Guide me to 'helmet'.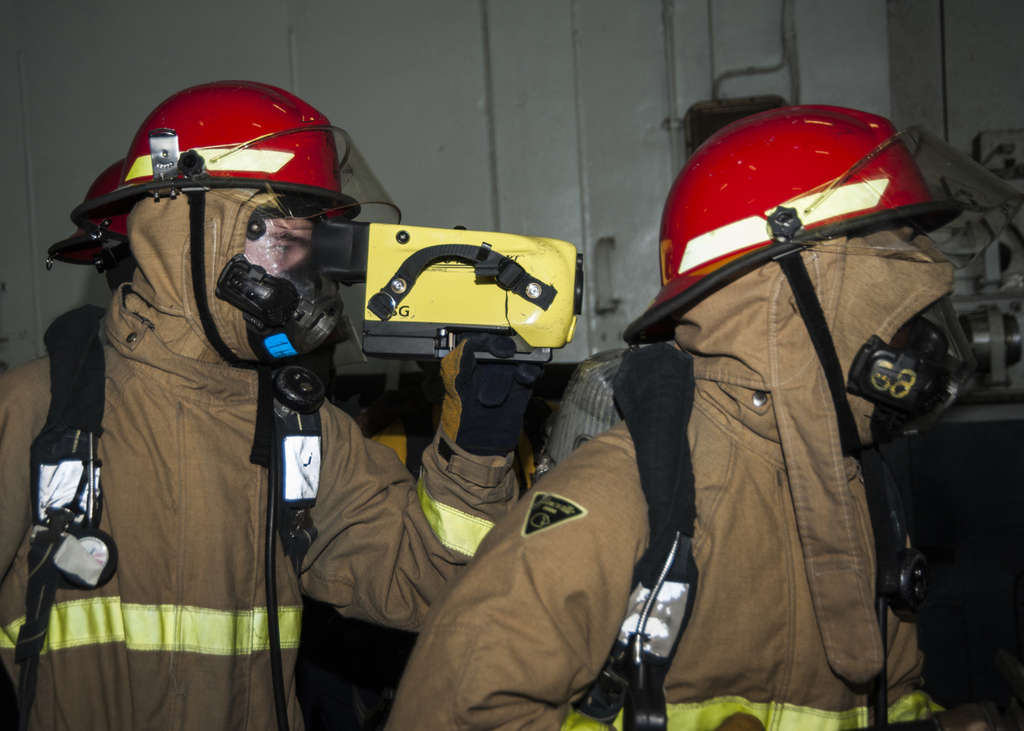
Guidance: <region>50, 77, 402, 375</region>.
